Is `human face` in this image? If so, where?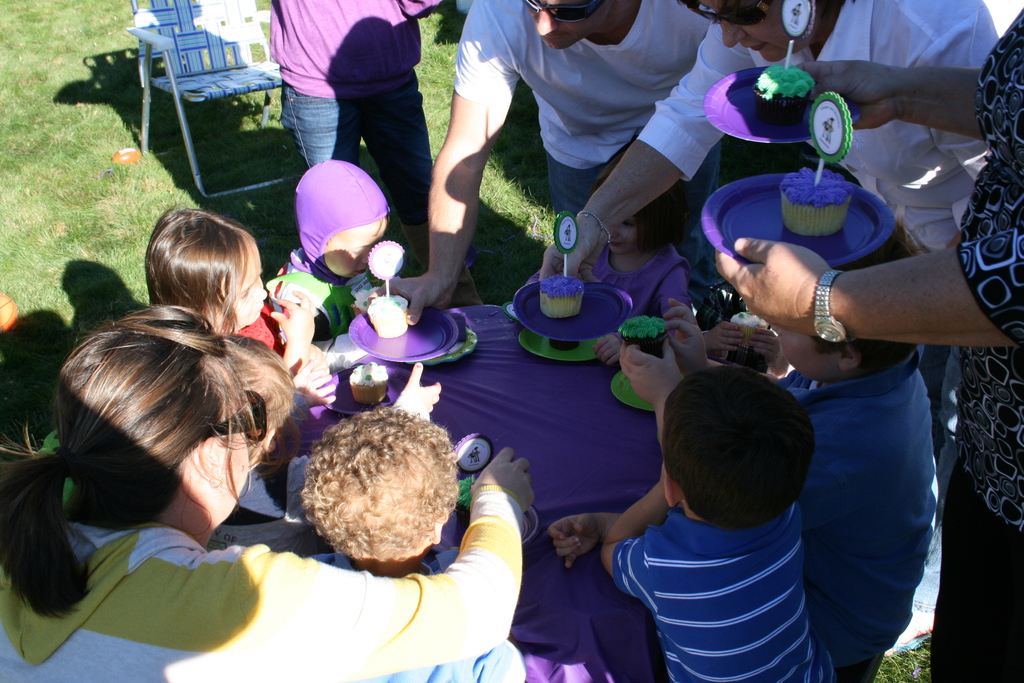
Yes, at (606, 213, 639, 254).
